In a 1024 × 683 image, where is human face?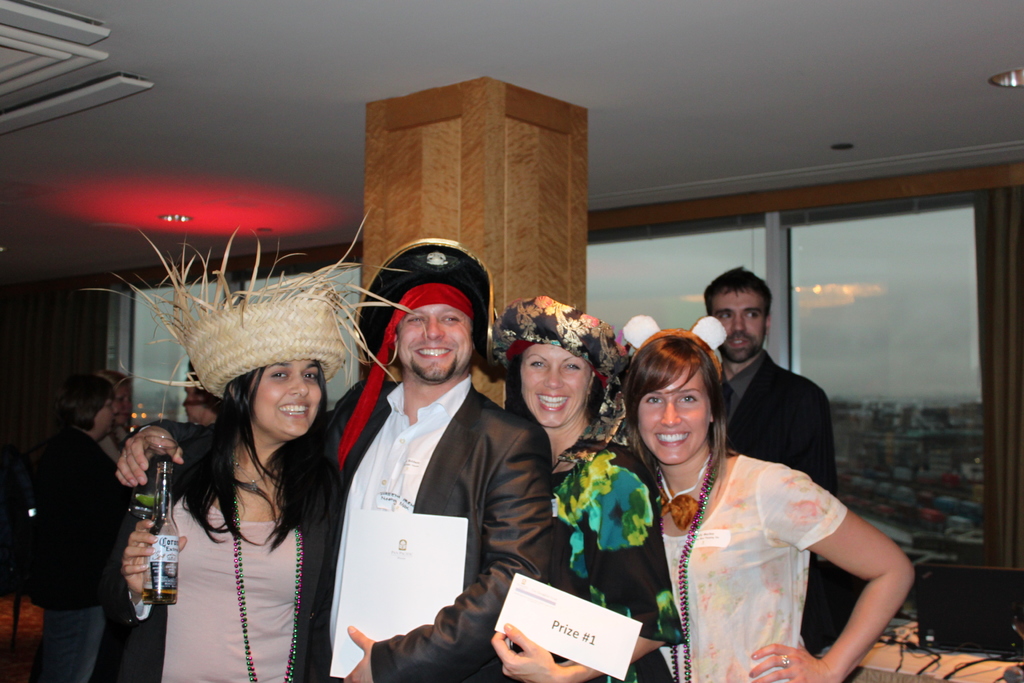
rect(515, 340, 595, 425).
